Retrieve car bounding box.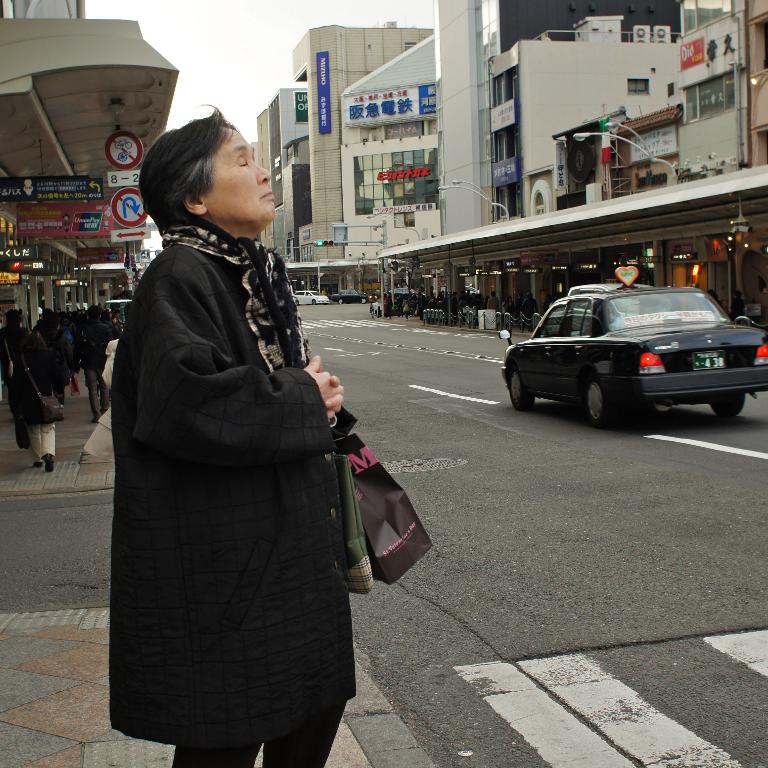
Bounding box: 329 288 367 306.
